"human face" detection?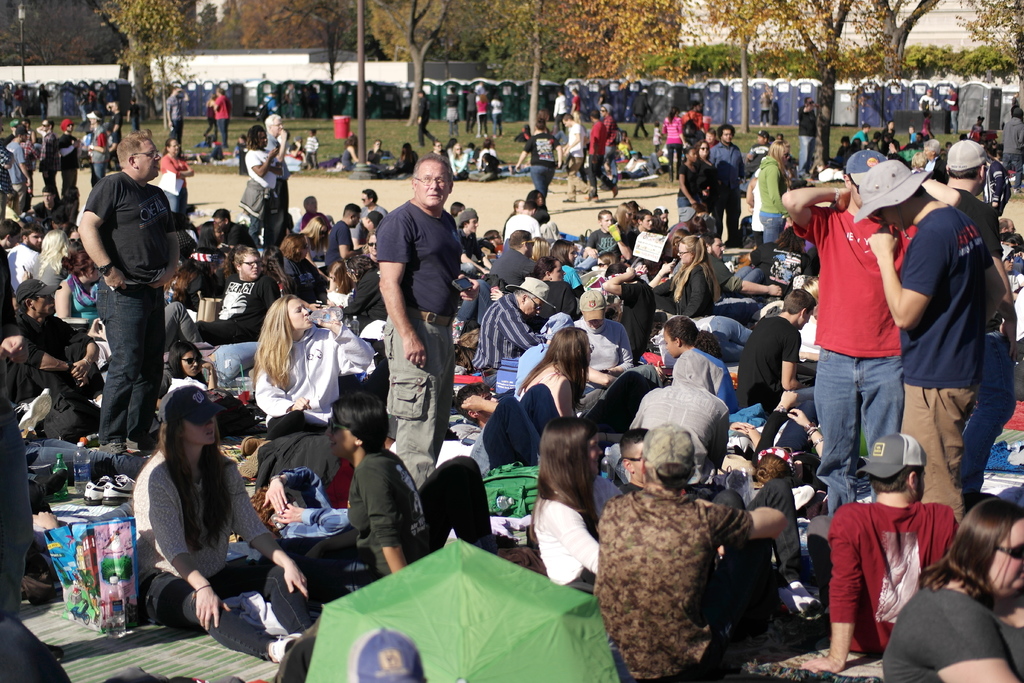
368, 233, 378, 257
